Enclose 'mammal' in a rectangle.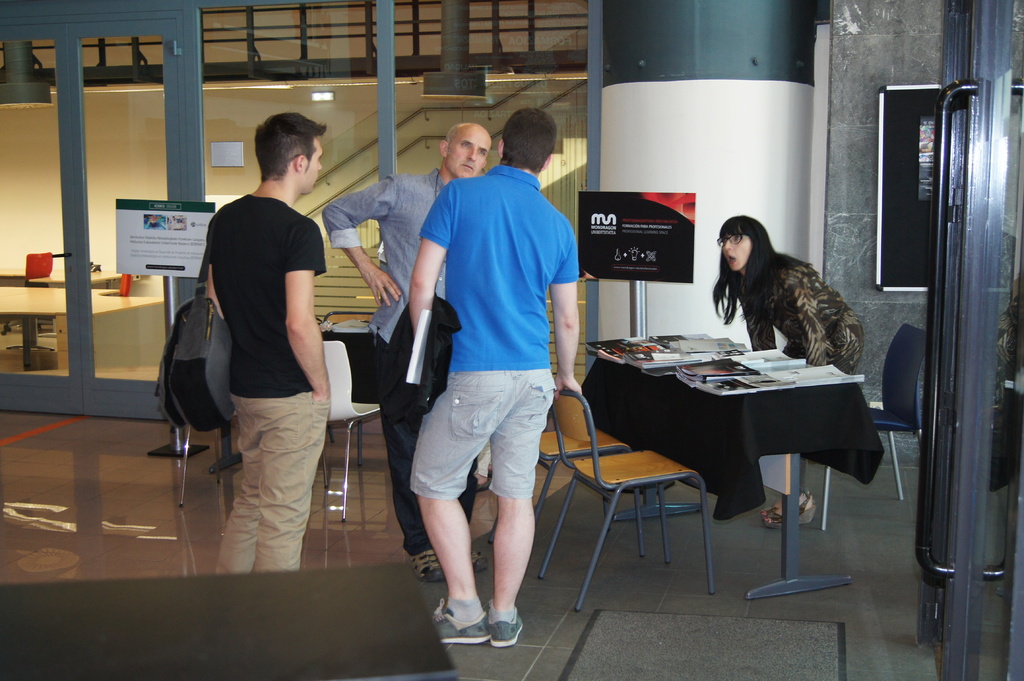
(714, 211, 865, 533).
